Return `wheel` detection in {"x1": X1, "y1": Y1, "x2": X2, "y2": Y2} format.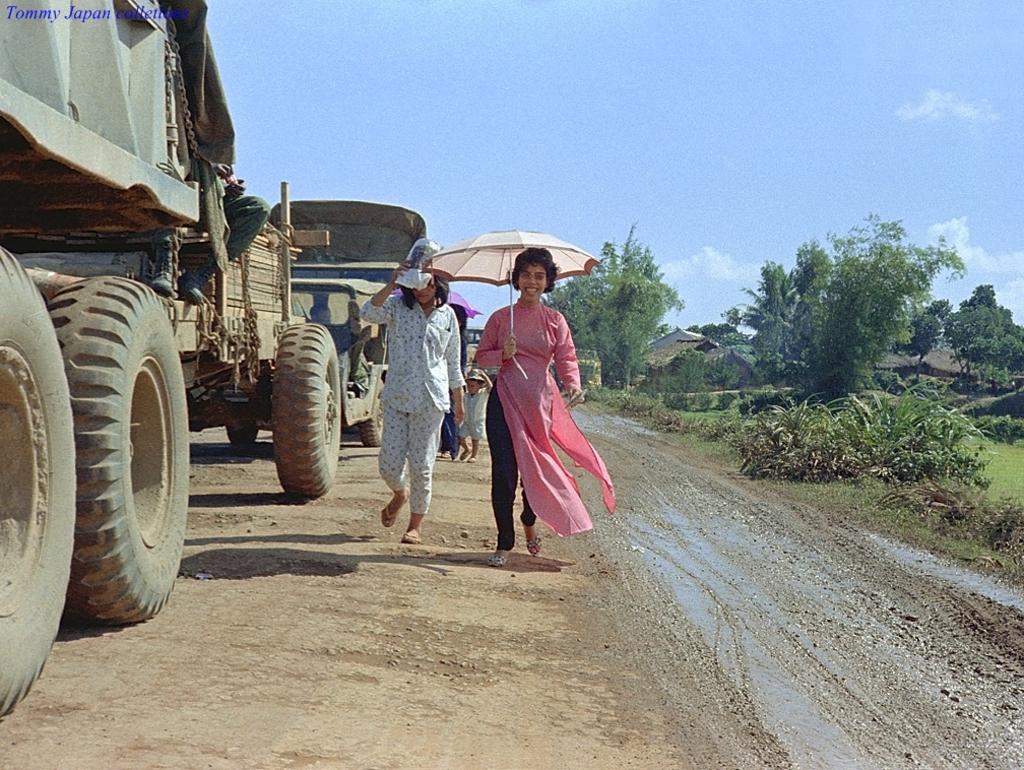
{"x1": 357, "y1": 377, "x2": 384, "y2": 444}.
